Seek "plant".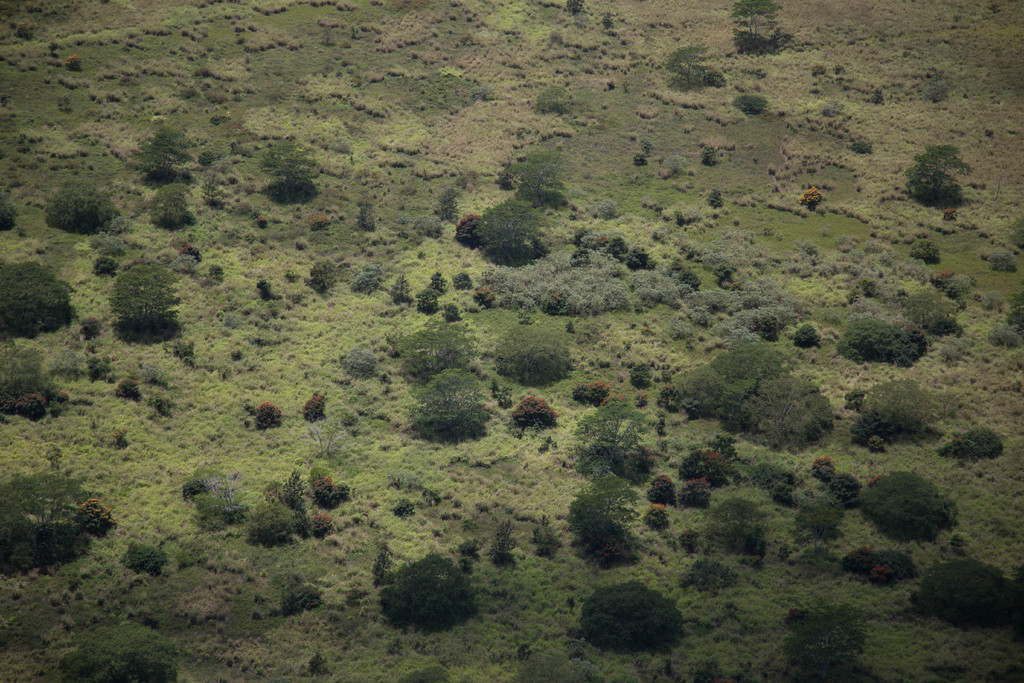
<region>246, 496, 301, 551</region>.
